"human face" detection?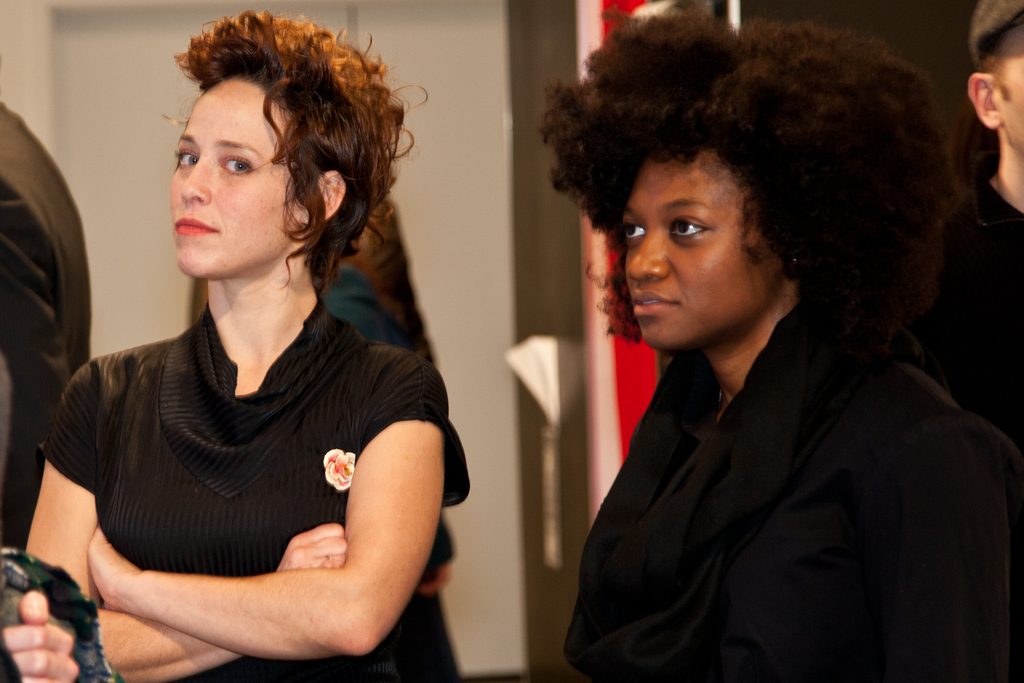
<region>170, 85, 305, 281</region>
